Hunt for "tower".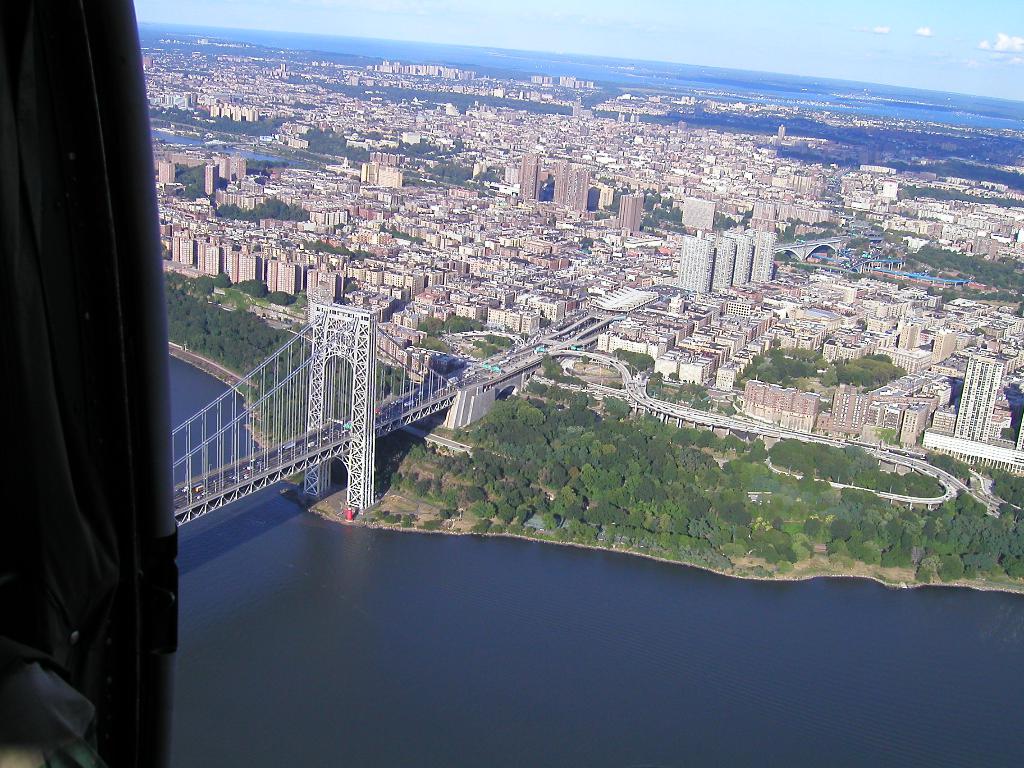
Hunted down at <region>550, 170, 609, 213</region>.
